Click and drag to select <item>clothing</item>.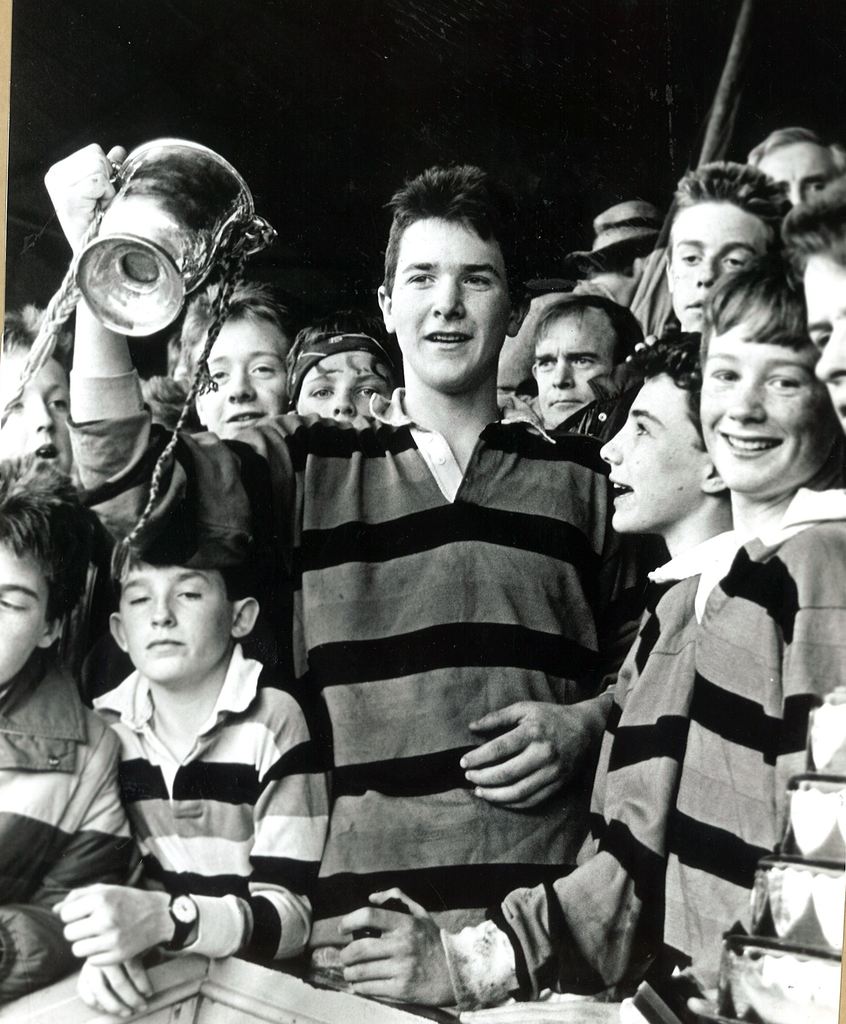
Selection: <box>88,641,329,963</box>.
